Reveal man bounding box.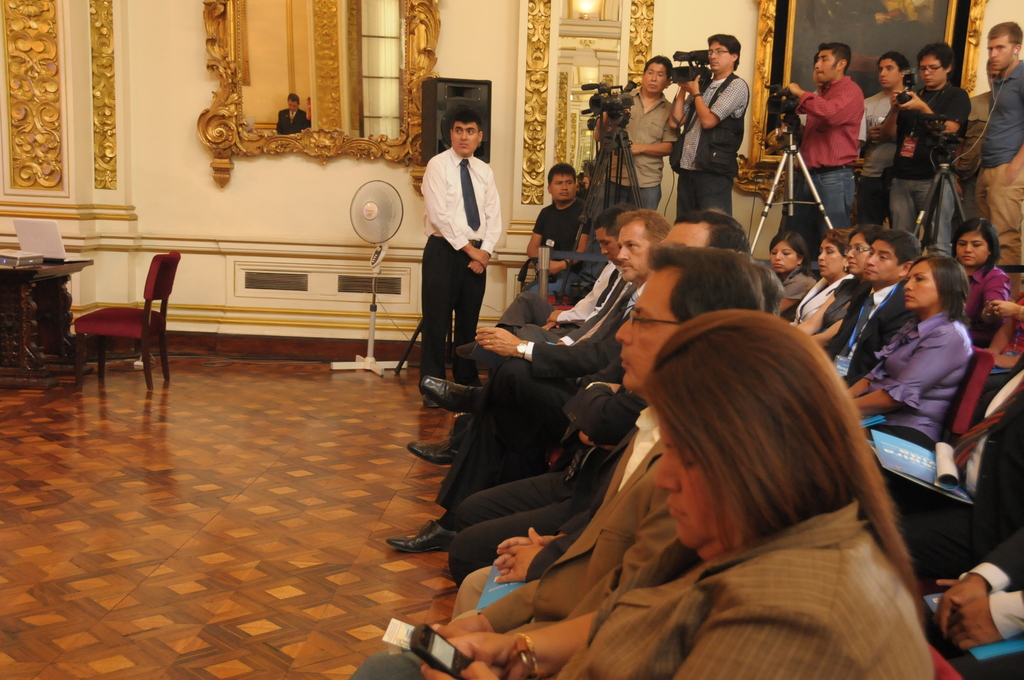
Revealed: {"left": 590, "top": 56, "right": 679, "bottom": 280}.
